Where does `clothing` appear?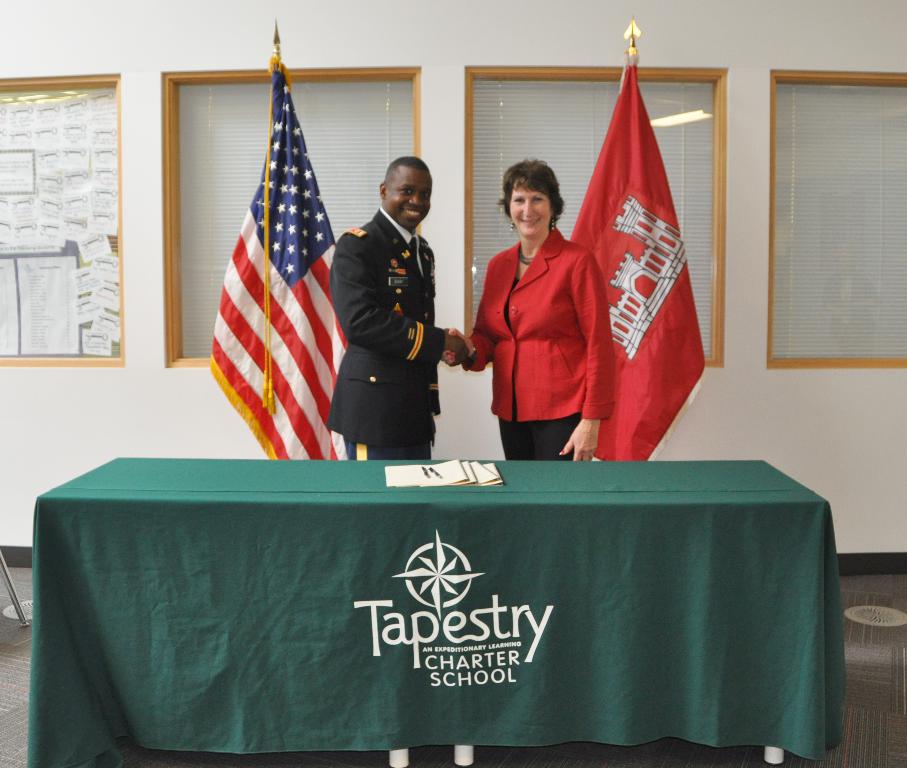
Appears at locate(477, 204, 604, 442).
